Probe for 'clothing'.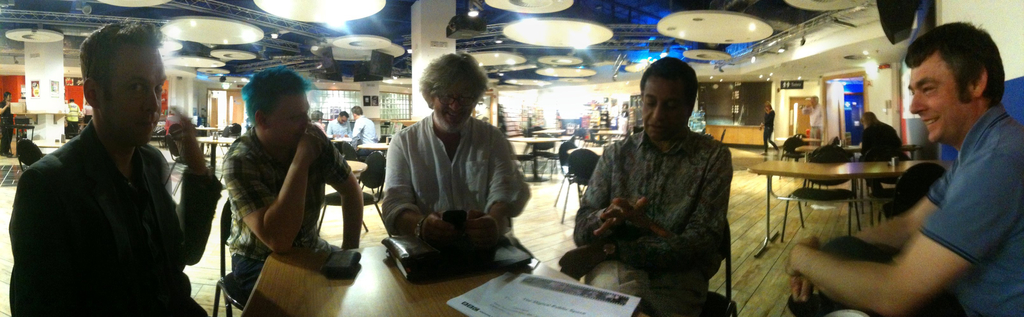
Probe result: bbox=[574, 121, 728, 316].
